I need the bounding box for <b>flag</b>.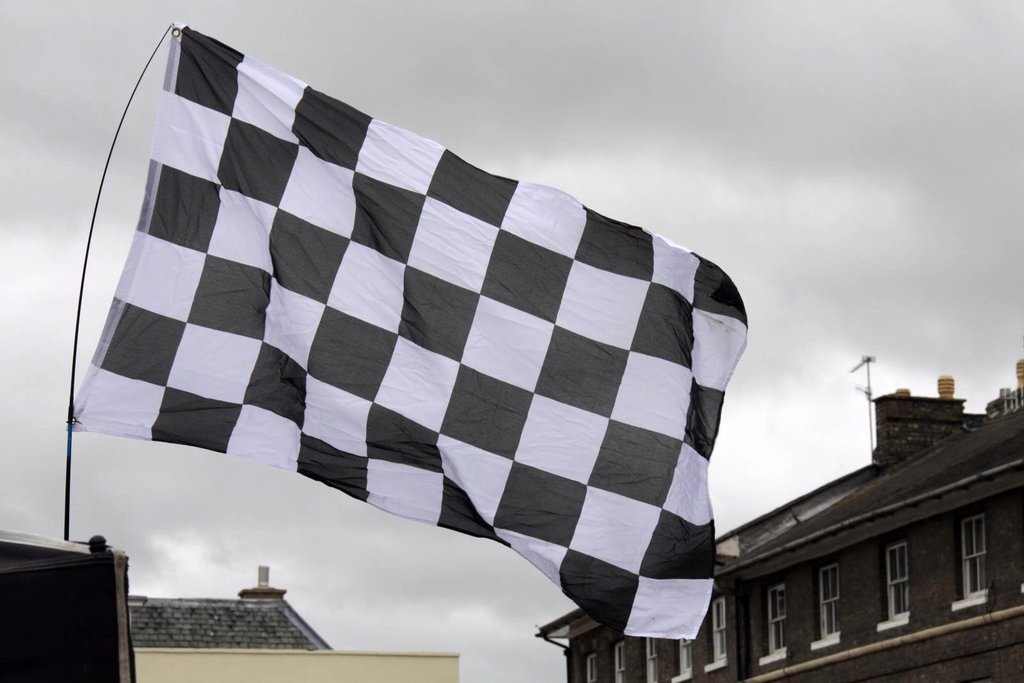
Here it is: <region>67, 22, 749, 645</region>.
